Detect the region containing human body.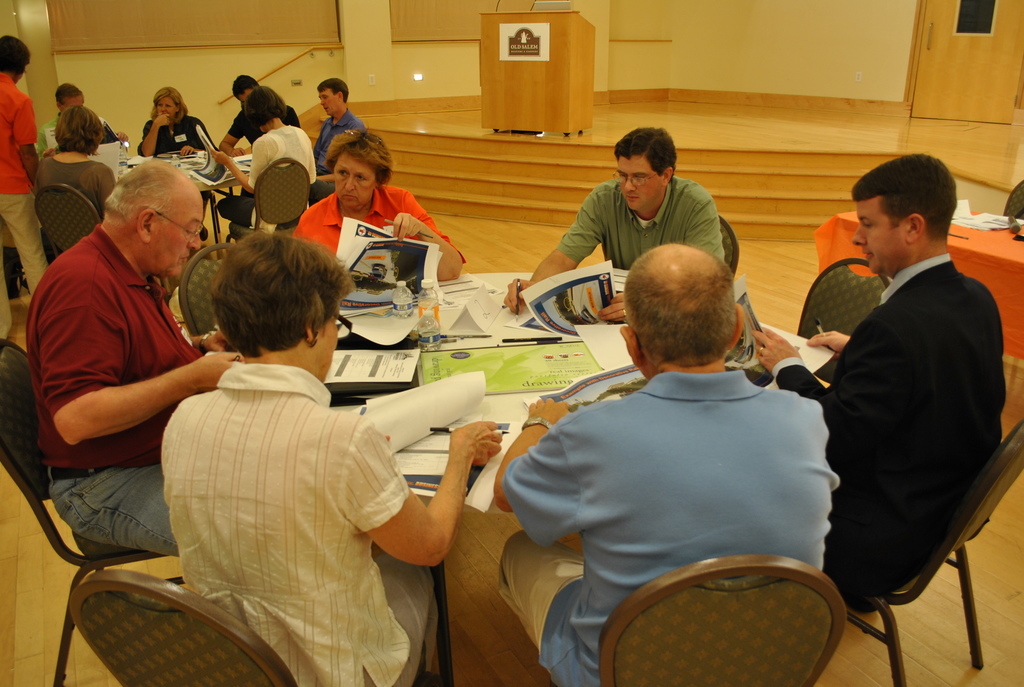
bbox(33, 101, 125, 212).
